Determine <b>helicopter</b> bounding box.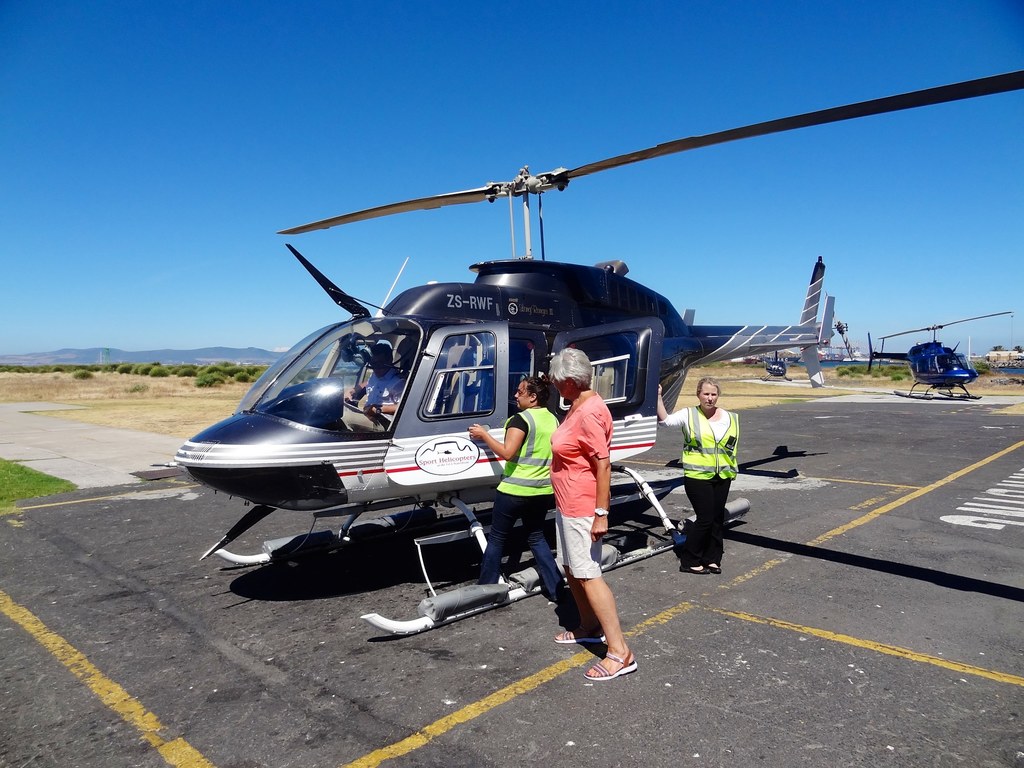
Determined: <box>147,67,1023,636</box>.
